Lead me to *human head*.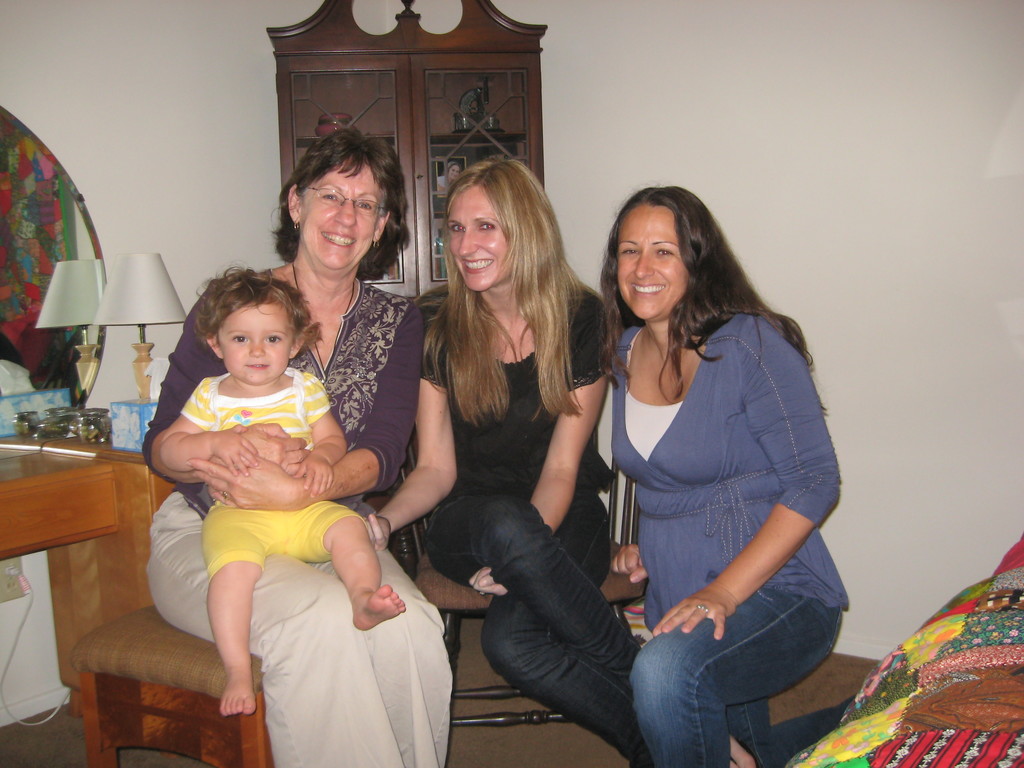
Lead to left=196, top=273, right=313, bottom=383.
